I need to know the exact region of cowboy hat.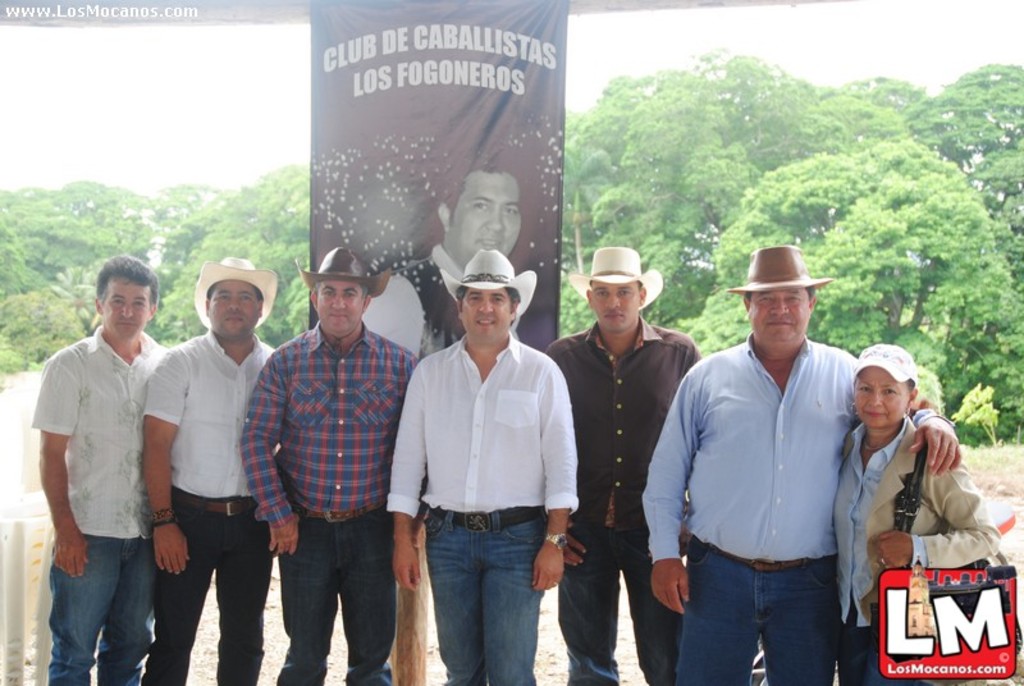
Region: x1=561, y1=246, x2=663, y2=310.
